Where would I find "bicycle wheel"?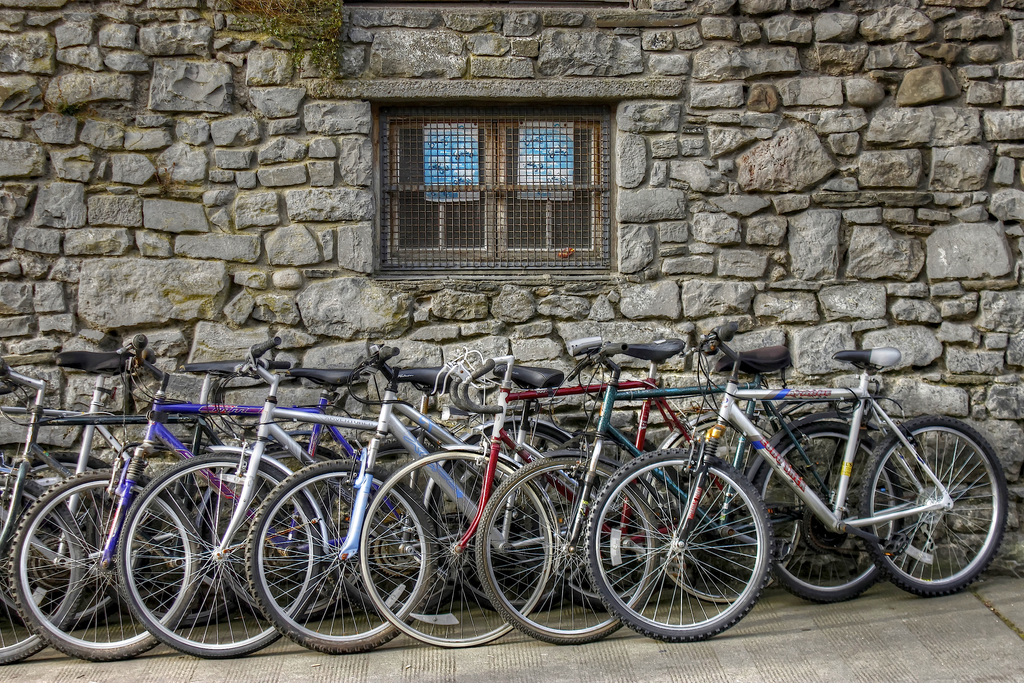
At box(855, 411, 1007, 598).
